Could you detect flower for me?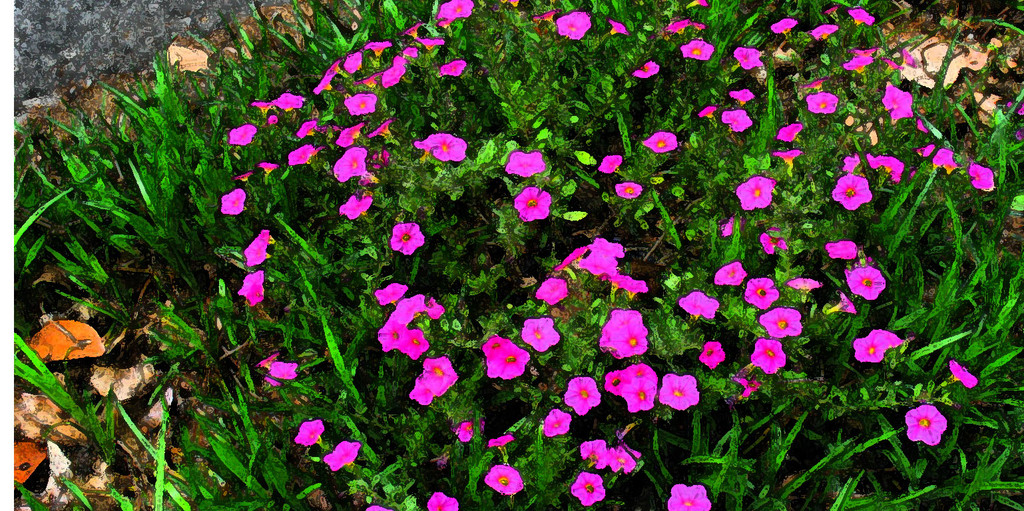
Detection result: [x1=613, y1=182, x2=642, y2=201].
